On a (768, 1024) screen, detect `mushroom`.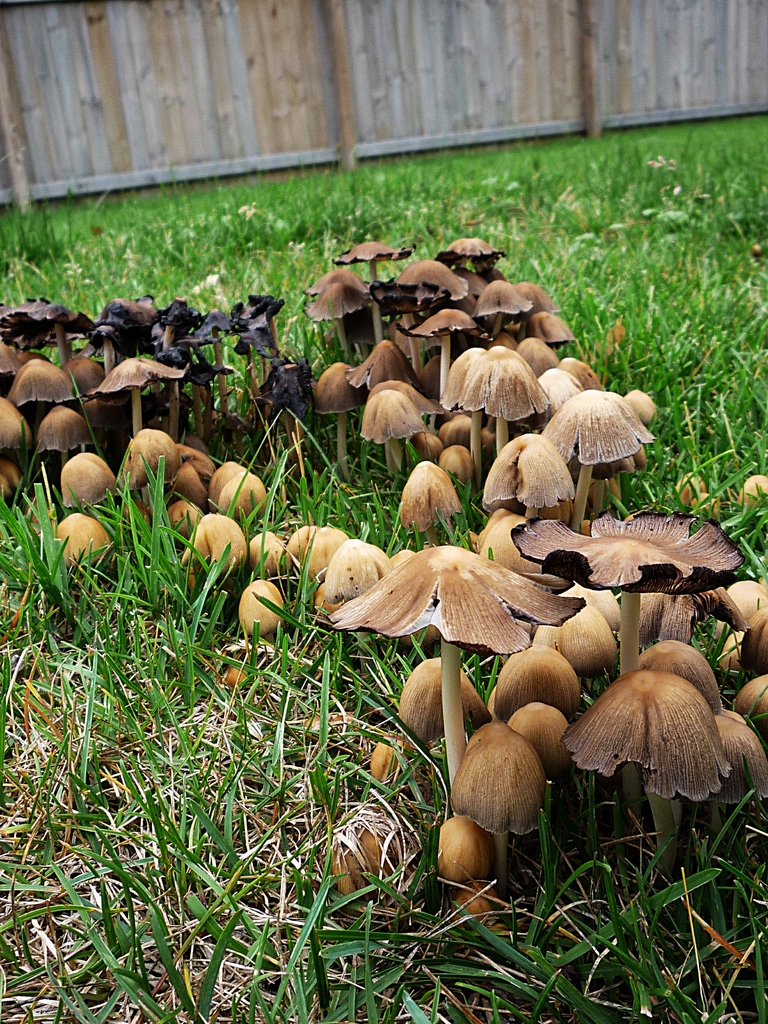
563:644:750:847.
